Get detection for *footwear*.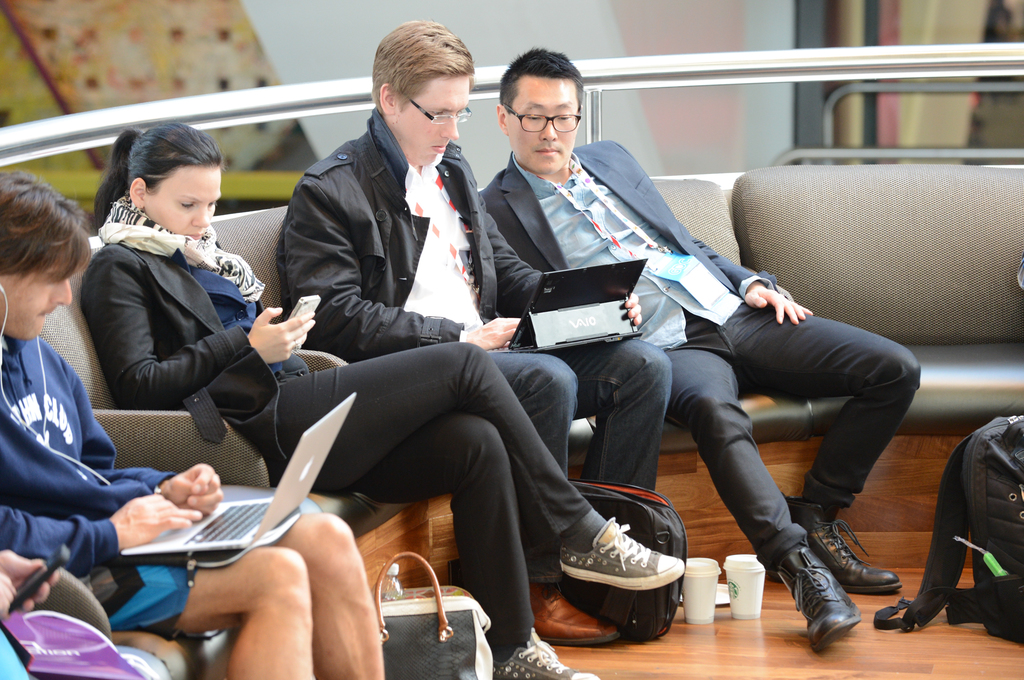
Detection: box(495, 644, 600, 679).
